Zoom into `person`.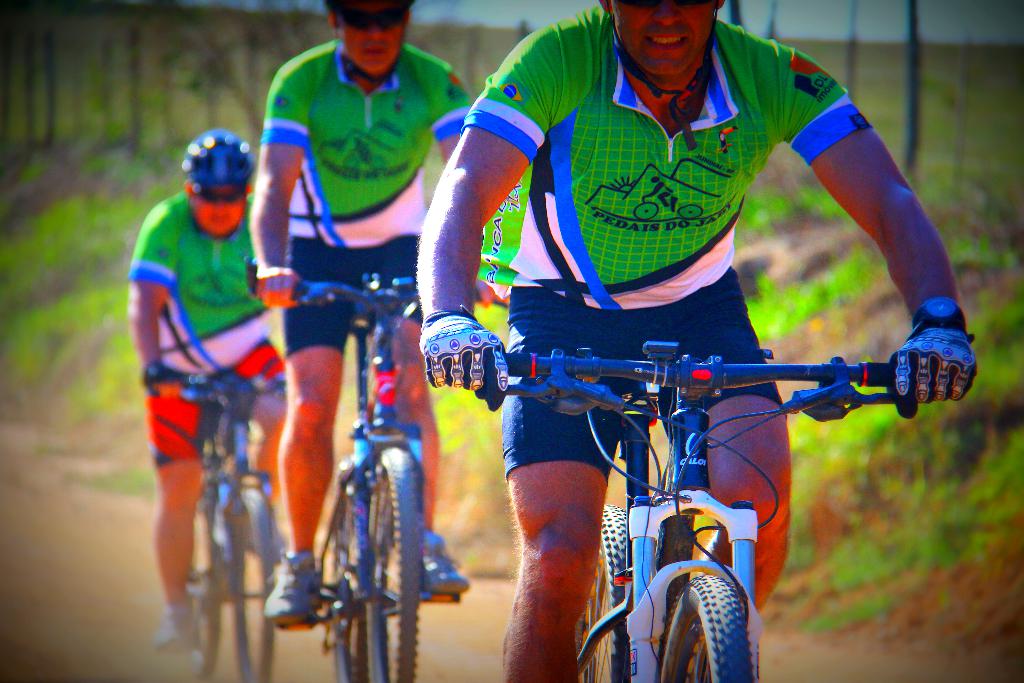
Zoom target: {"left": 415, "top": 0, "right": 979, "bottom": 682}.
